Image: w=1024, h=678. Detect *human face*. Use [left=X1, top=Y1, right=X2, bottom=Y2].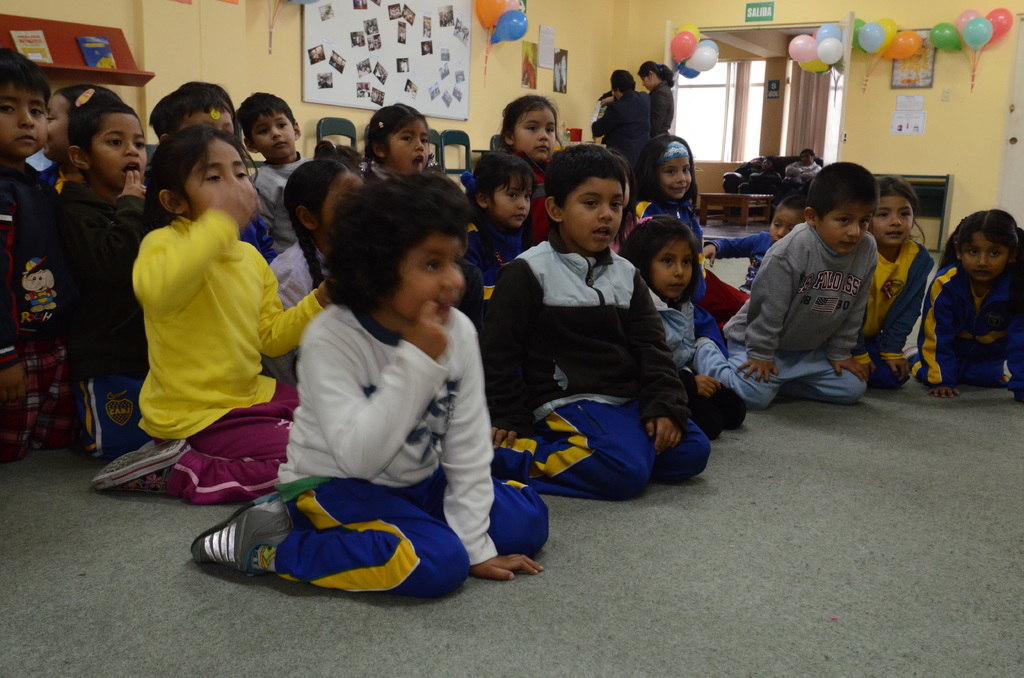
[left=92, top=118, right=145, bottom=185].
